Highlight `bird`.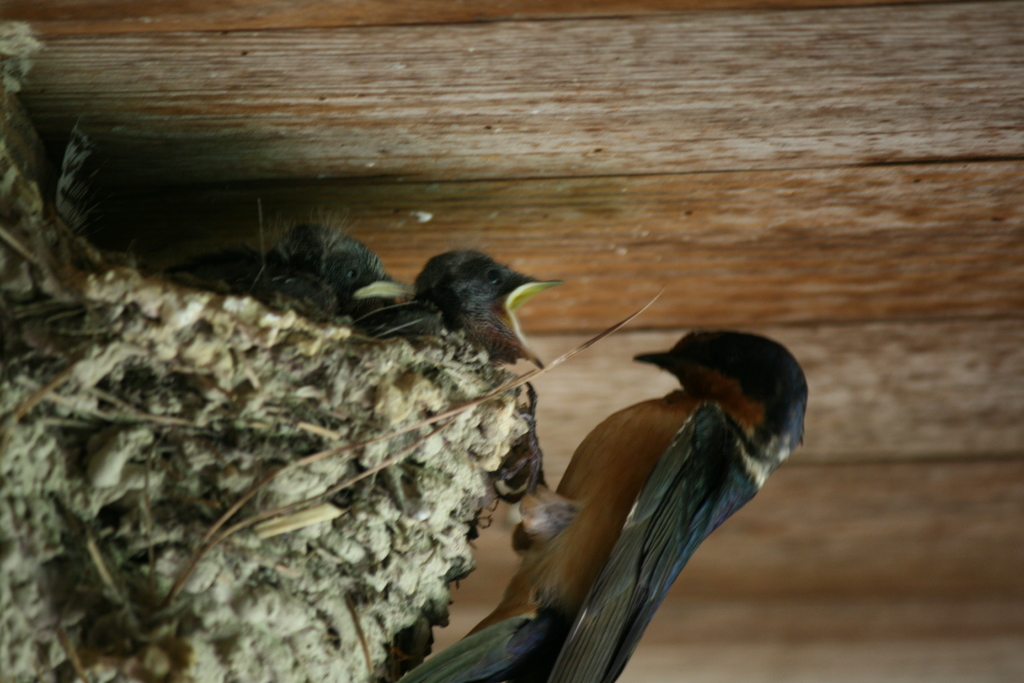
Highlighted region: <box>170,224,399,304</box>.
